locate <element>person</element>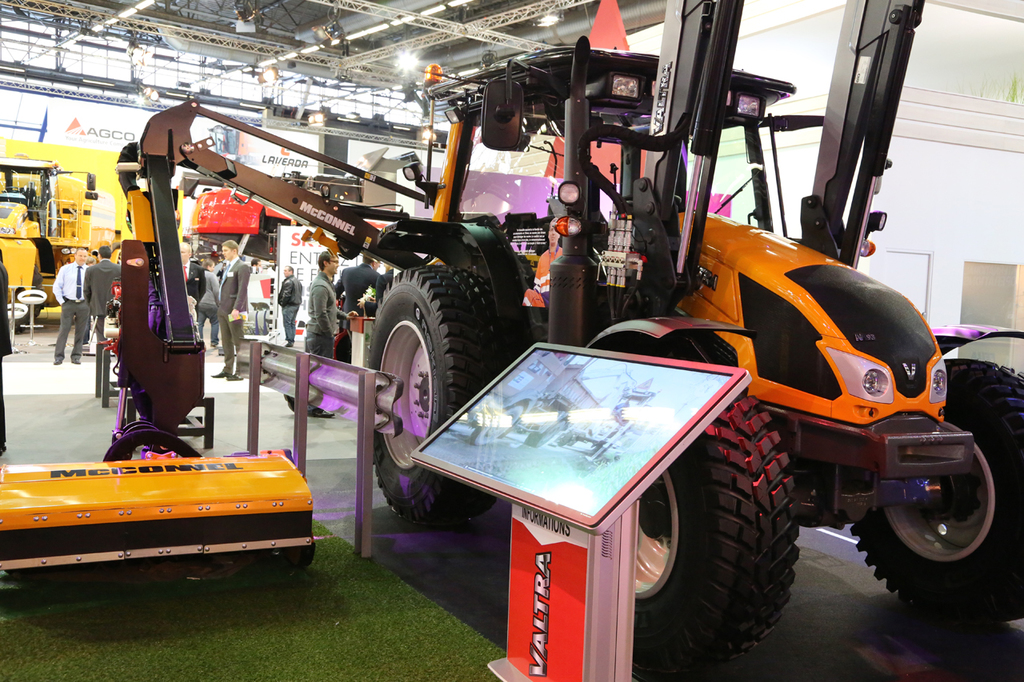
[left=378, top=263, right=394, bottom=287]
